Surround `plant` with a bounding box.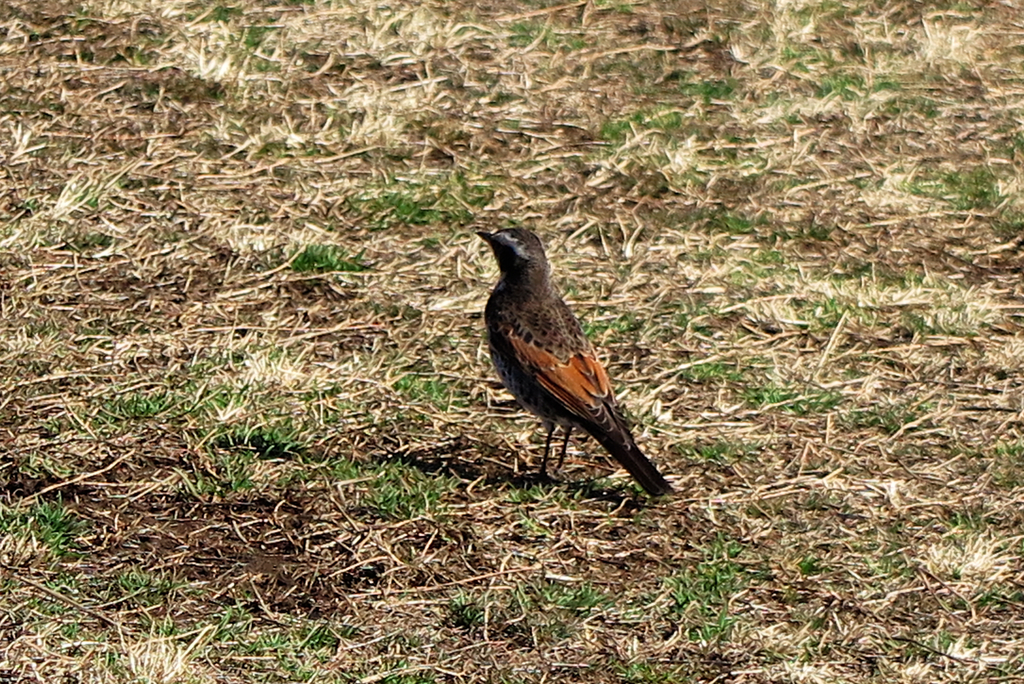
<bbox>325, 455, 456, 517</bbox>.
